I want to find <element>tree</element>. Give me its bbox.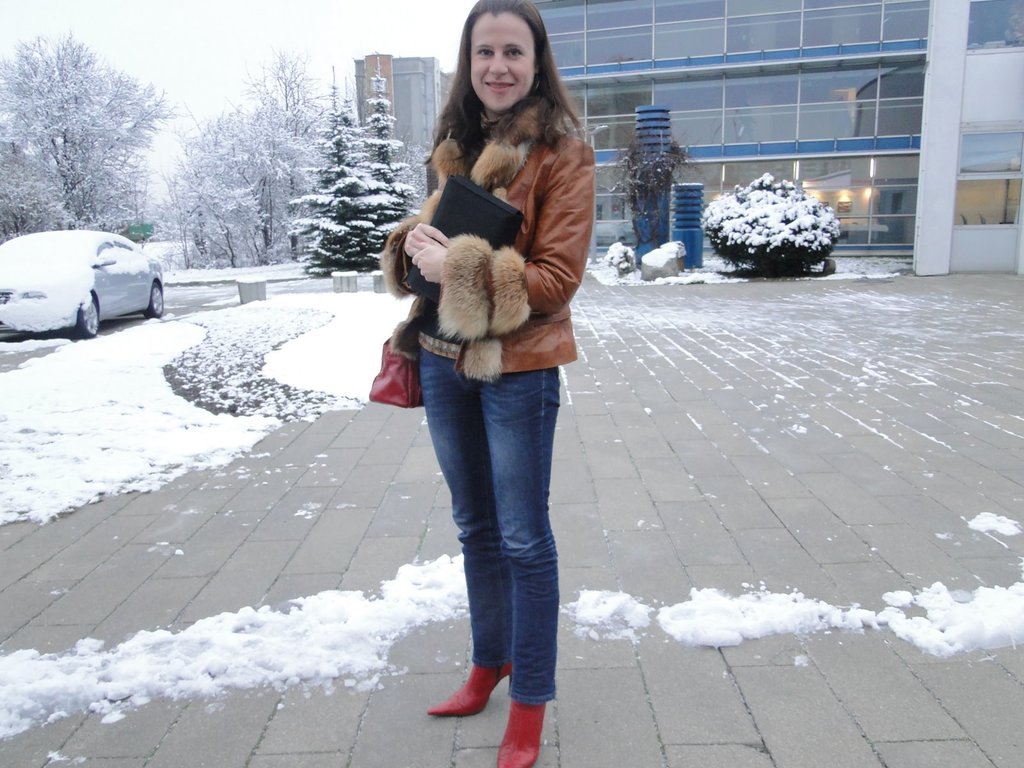
{"x1": 173, "y1": 36, "x2": 348, "y2": 275}.
